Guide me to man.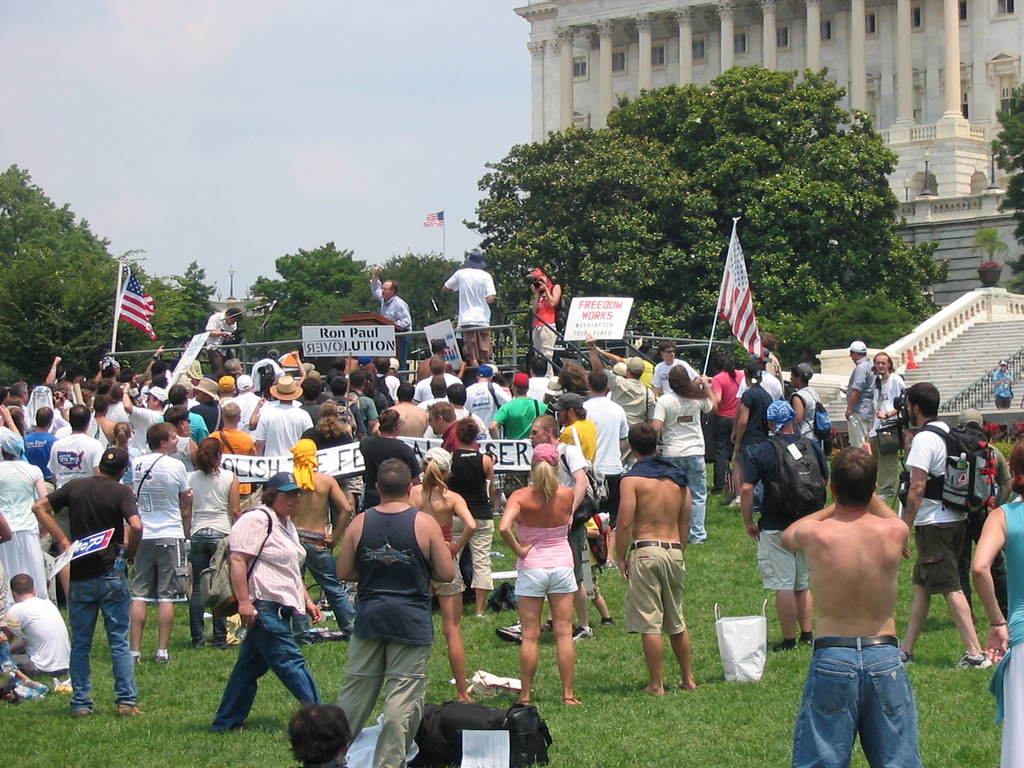
Guidance: bbox(333, 457, 453, 767).
